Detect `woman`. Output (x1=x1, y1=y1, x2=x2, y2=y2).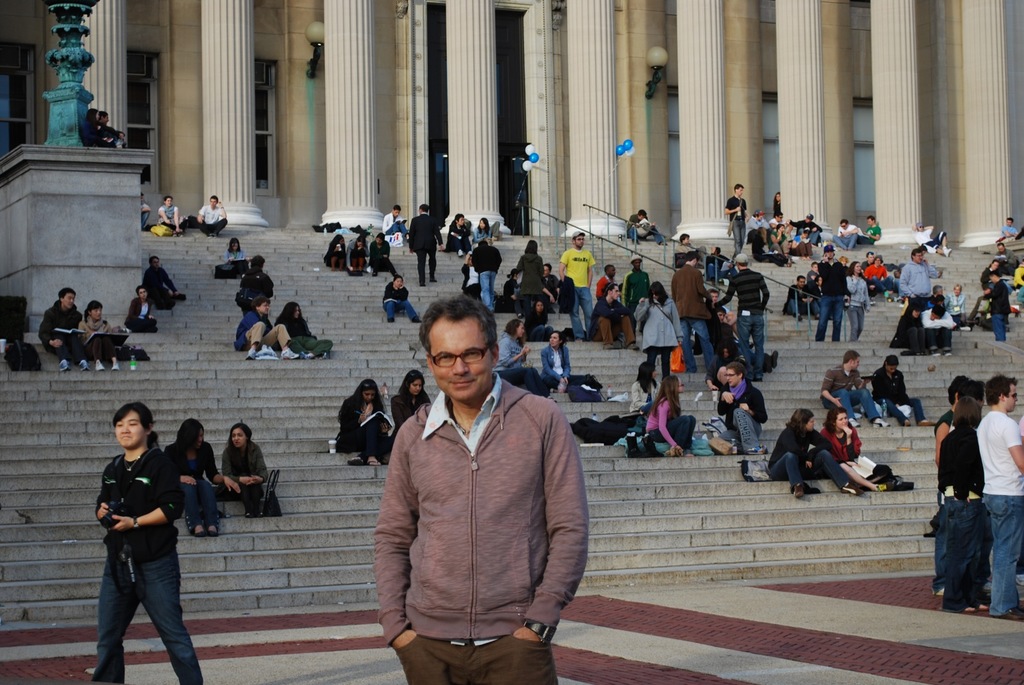
(x1=388, y1=369, x2=428, y2=429).
